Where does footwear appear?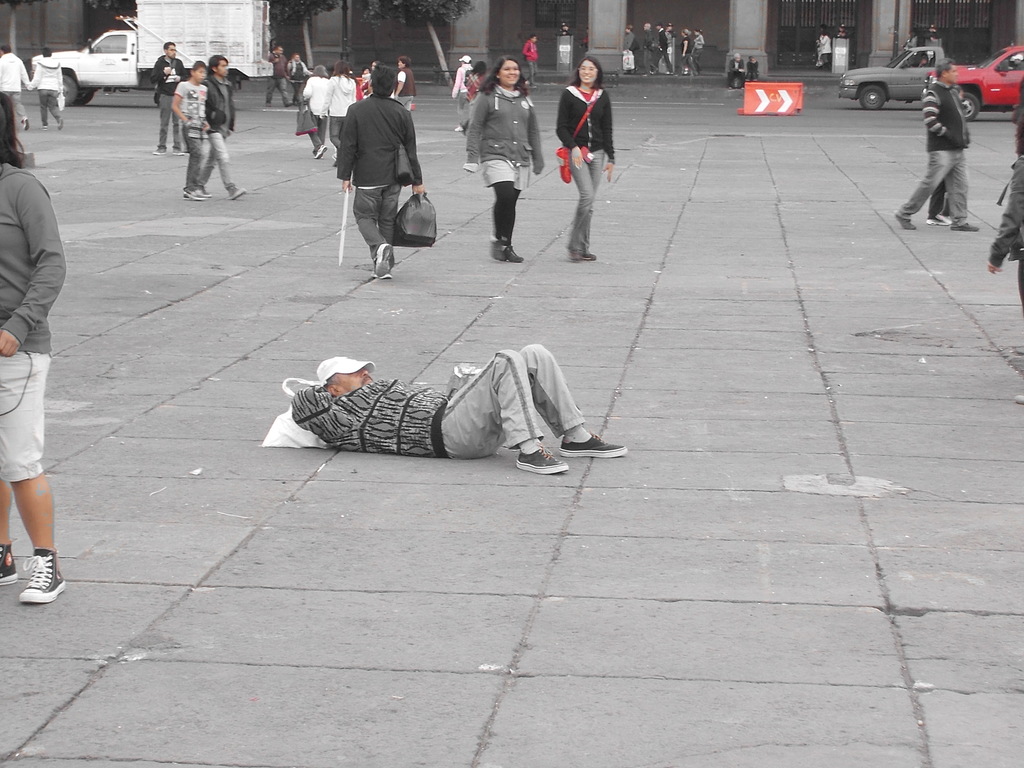
Appears at left=152, top=145, right=164, bottom=154.
